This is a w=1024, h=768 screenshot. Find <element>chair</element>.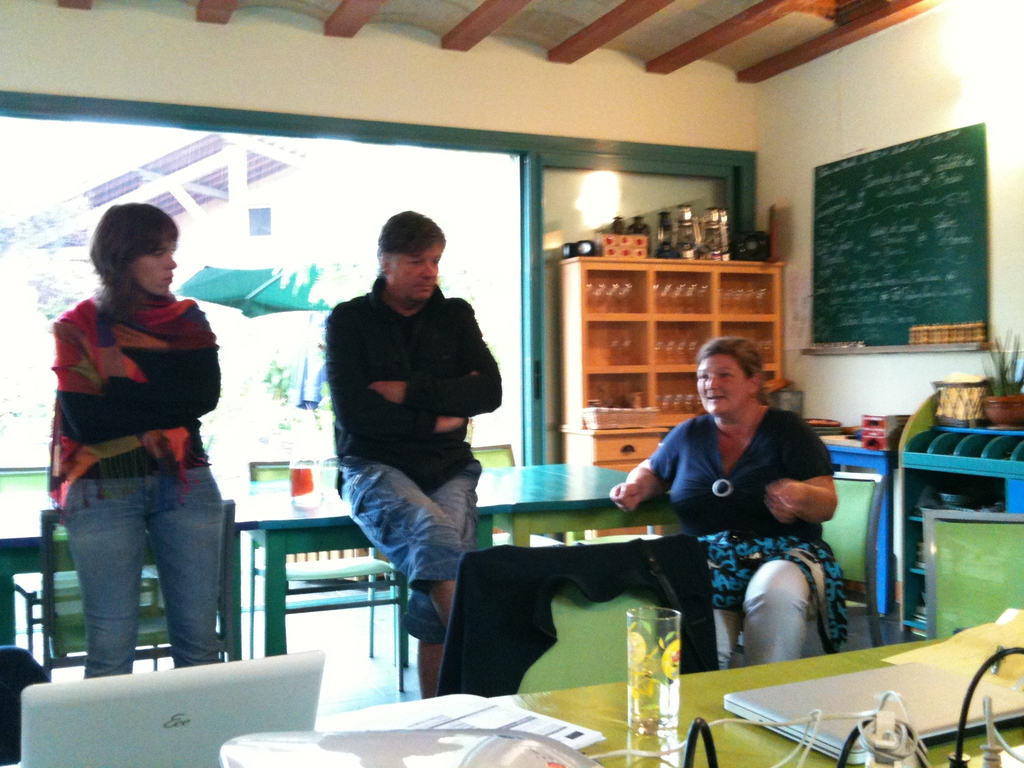
Bounding box: Rect(247, 458, 411, 696).
